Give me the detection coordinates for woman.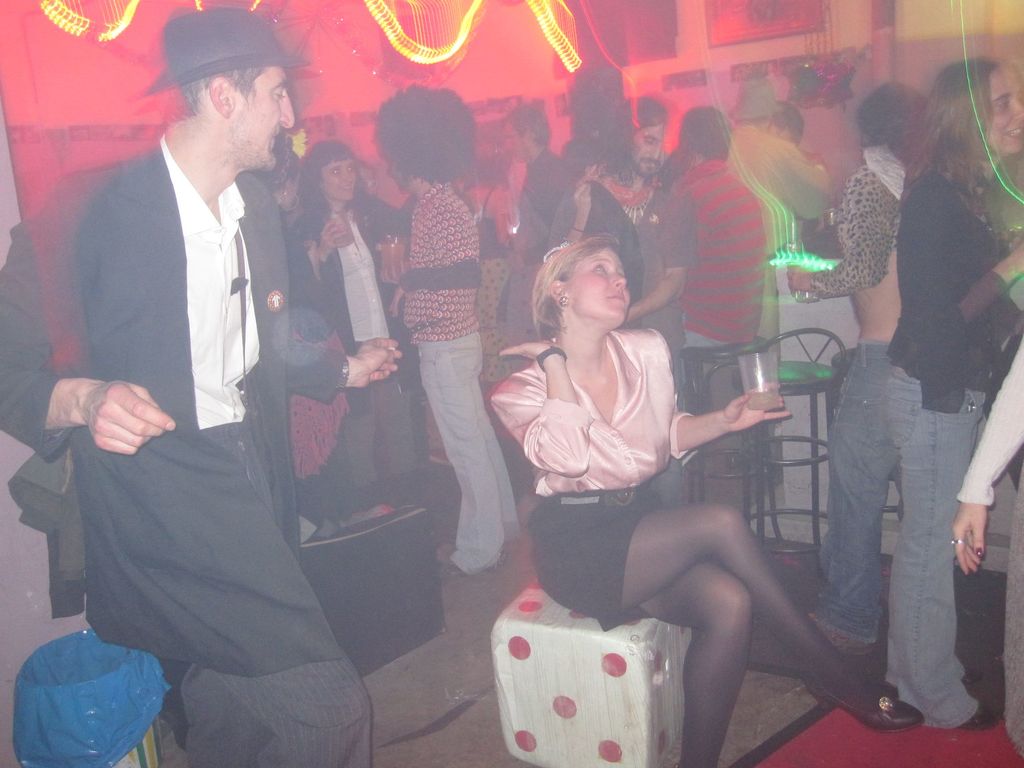
501:214:796:701.
